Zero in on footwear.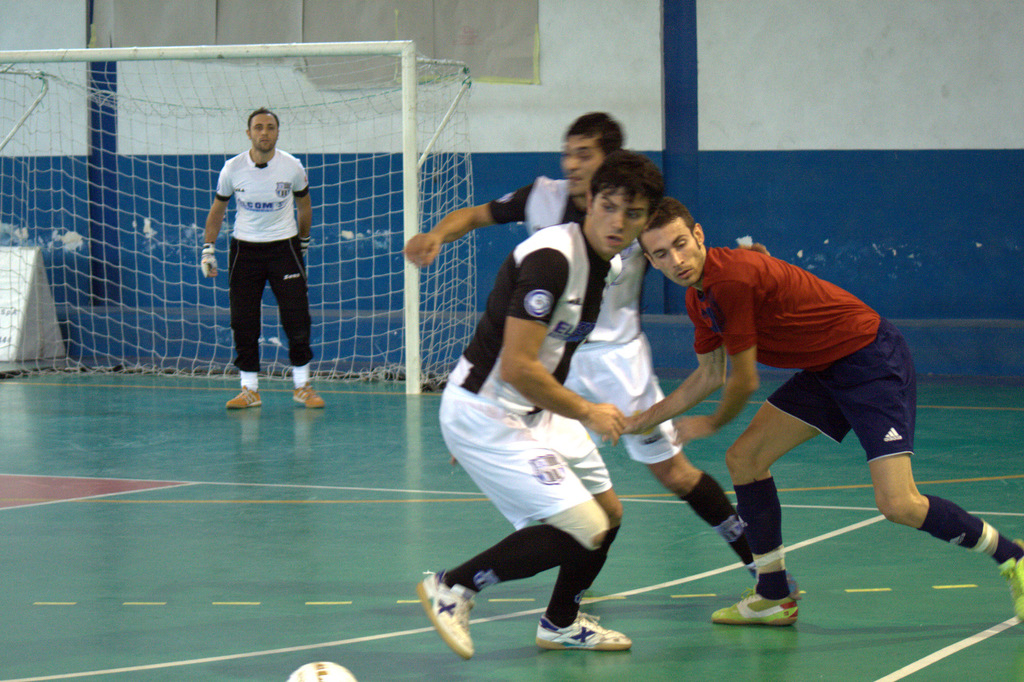
Zeroed in: locate(535, 607, 630, 650).
